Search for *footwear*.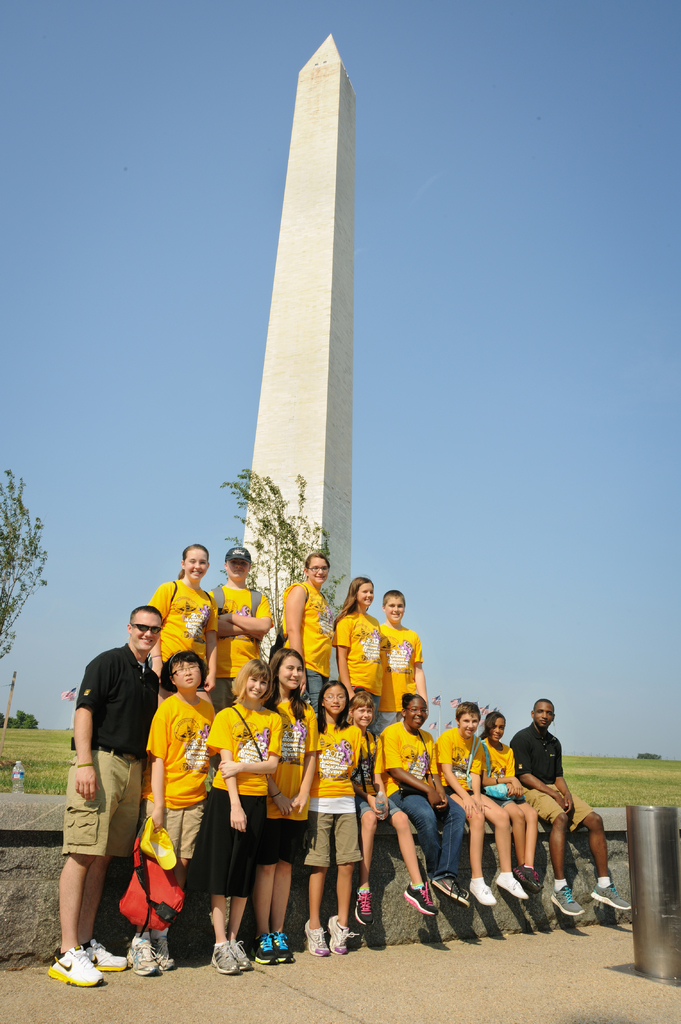
Found at l=508, t=865, r=533, b=890.
